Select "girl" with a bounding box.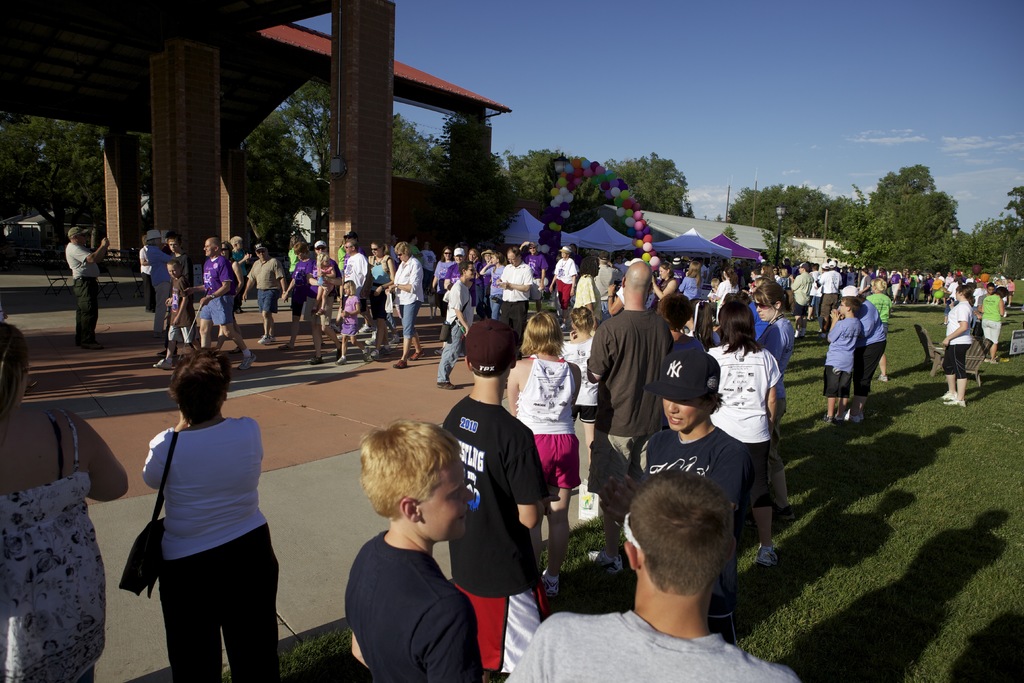
bbox(339, 286, 367, 360).
